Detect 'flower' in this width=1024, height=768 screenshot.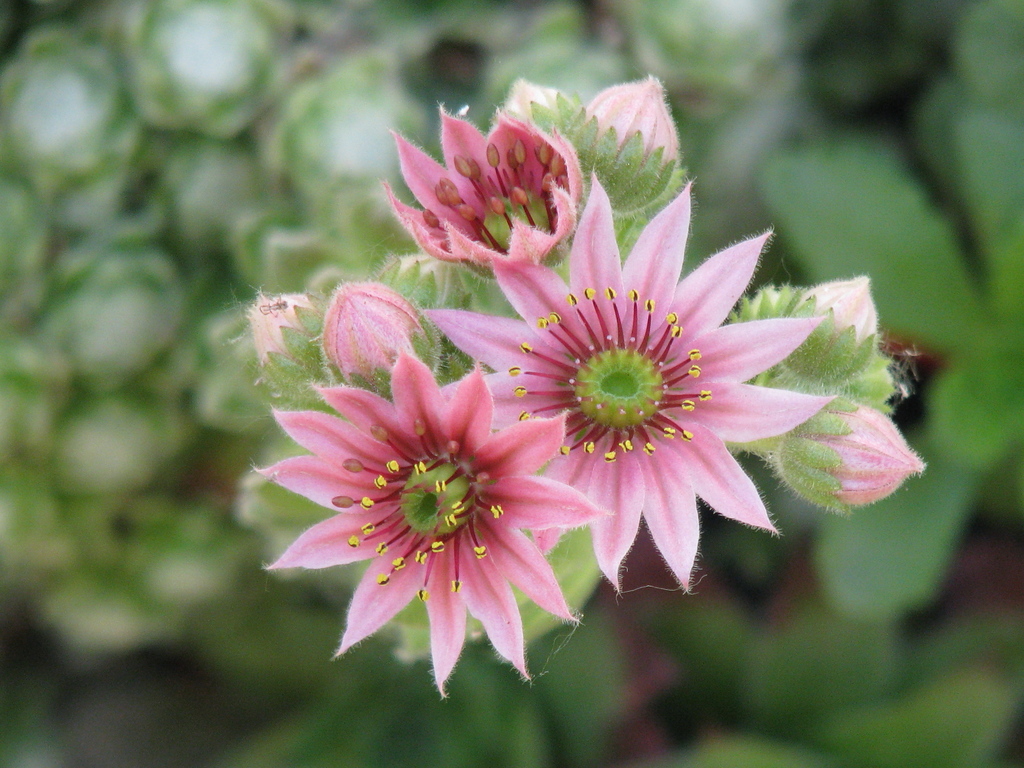
Detection: rect(769, 273, 883, 389).
